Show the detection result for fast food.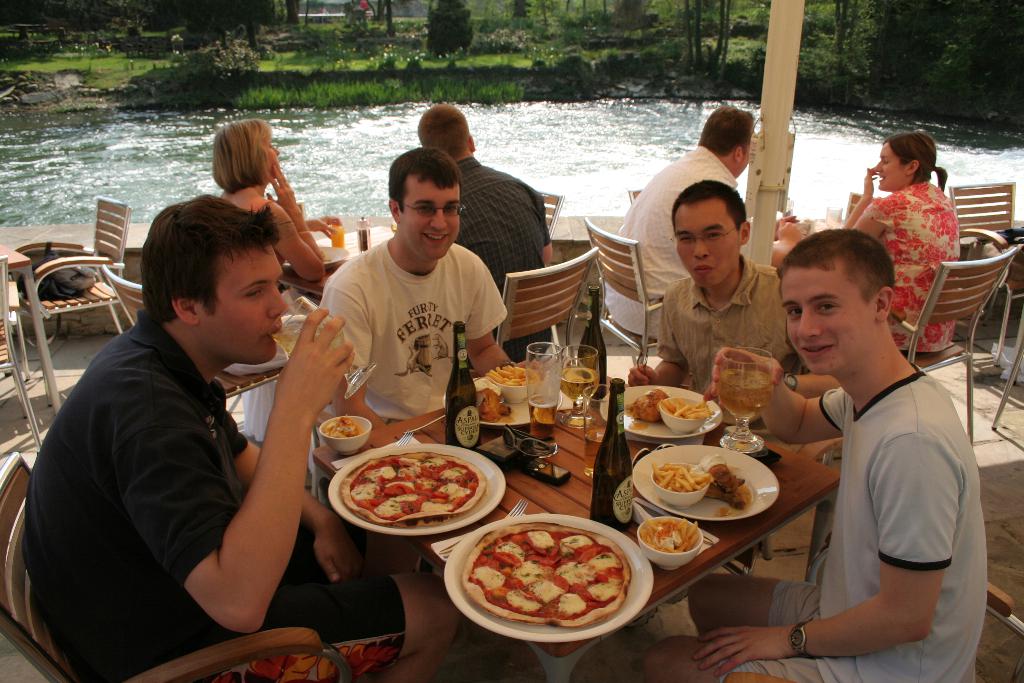
[702,457,760,522].
